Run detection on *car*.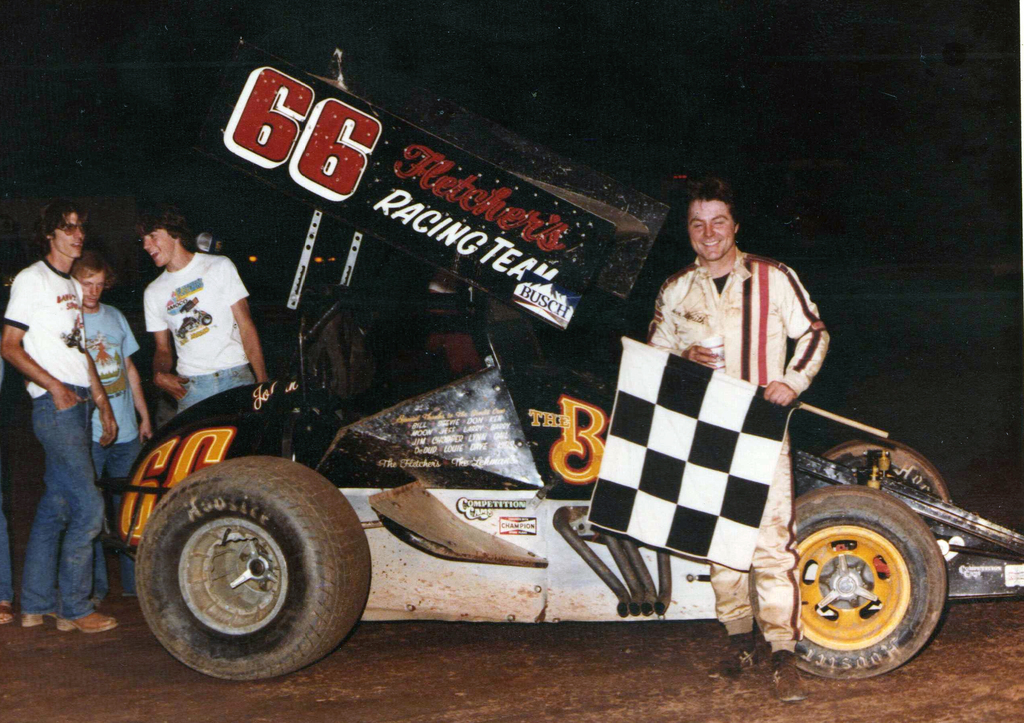
Result: {"left": 96, "top": 42, "right": 1023, "bottom": 682}.
